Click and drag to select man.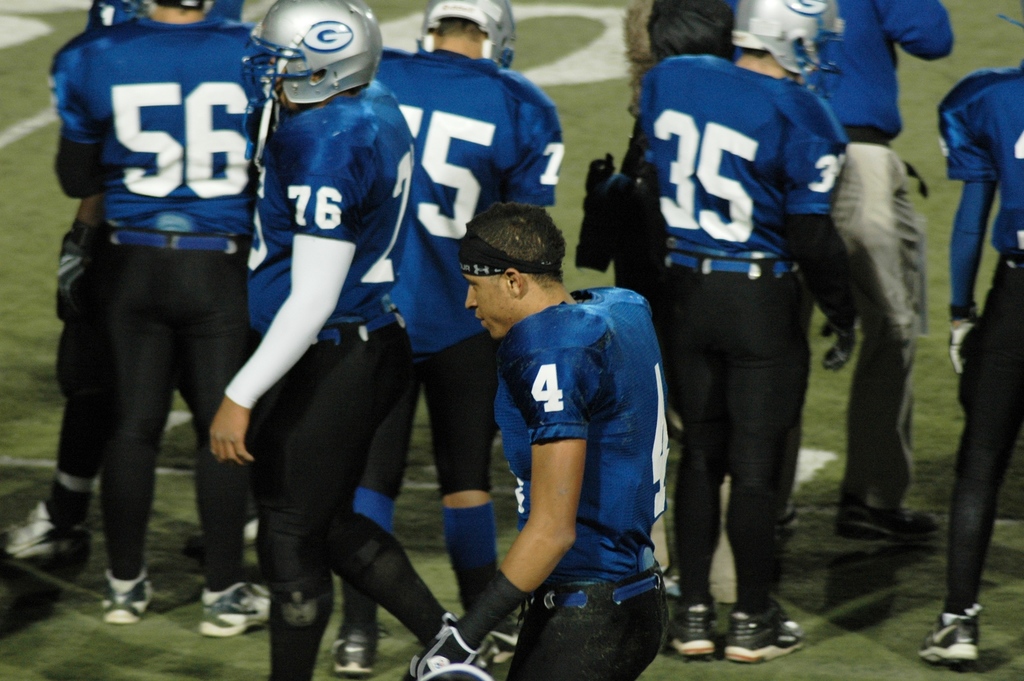
Selection: pyautogui.locateOnScreen(202, 0, 455, 680).
